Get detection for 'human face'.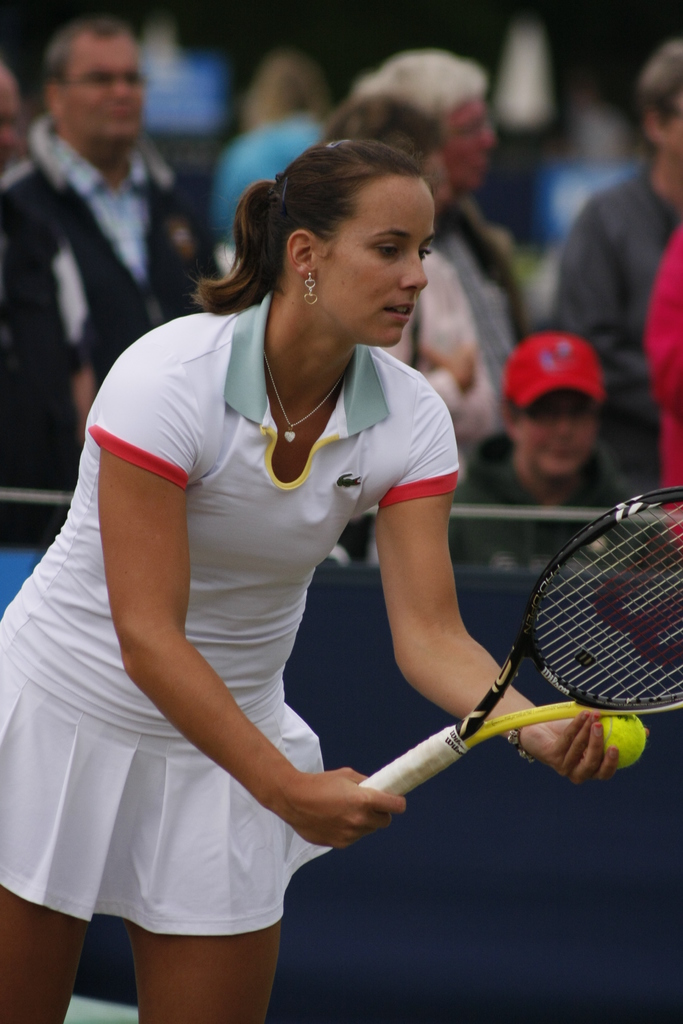
Detection: [520,396,604,478].
